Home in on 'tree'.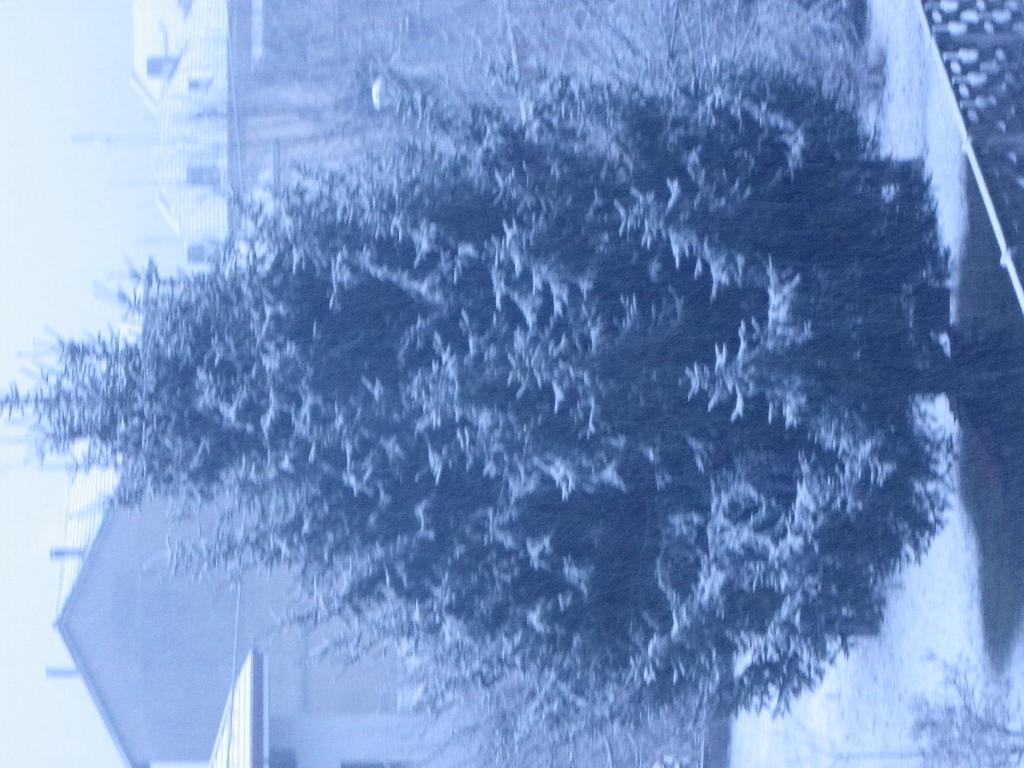
Homed in at [0,54,1023,748].
